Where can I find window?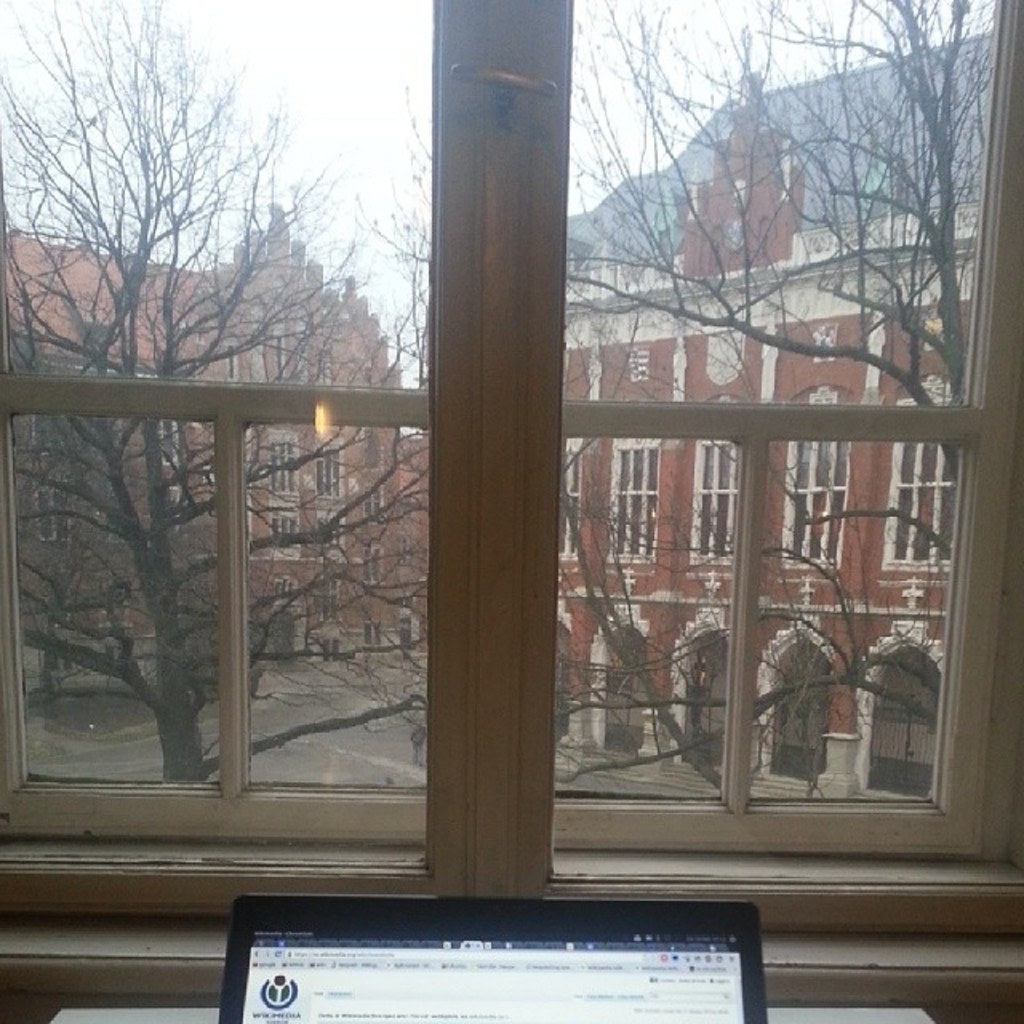
You can find it at box(267, 514, 302, 558).
